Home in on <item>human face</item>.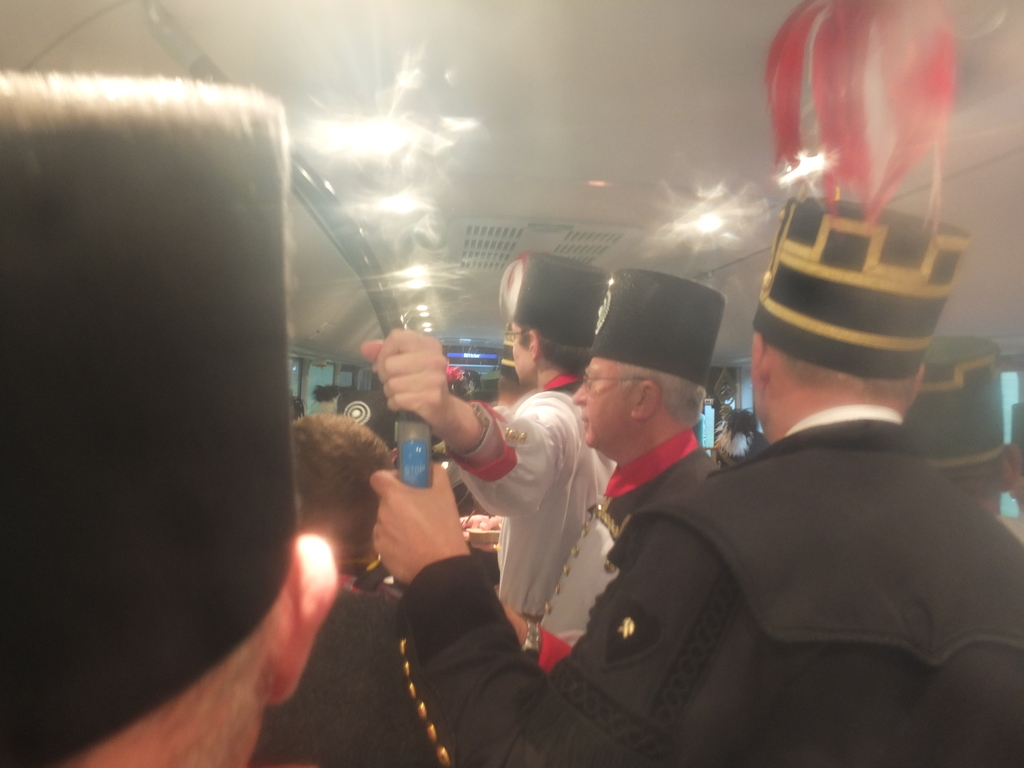
Homed in at left=569, top=355, right=626, bottom=456.
